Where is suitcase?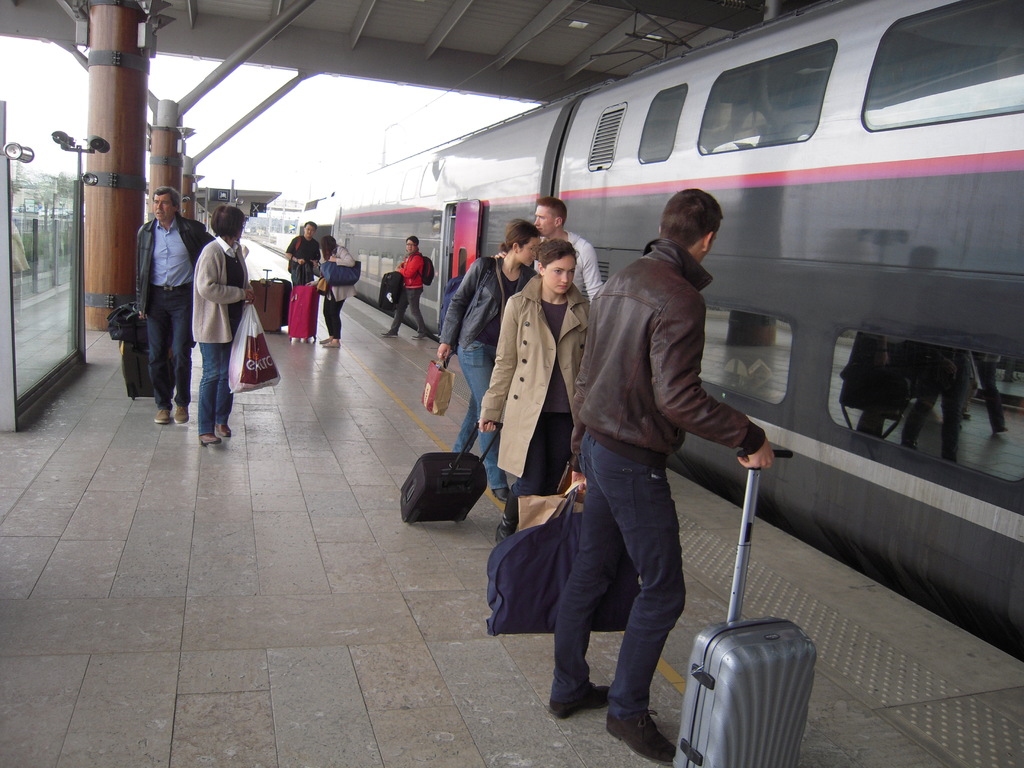
[667, 449, 817, 767].
